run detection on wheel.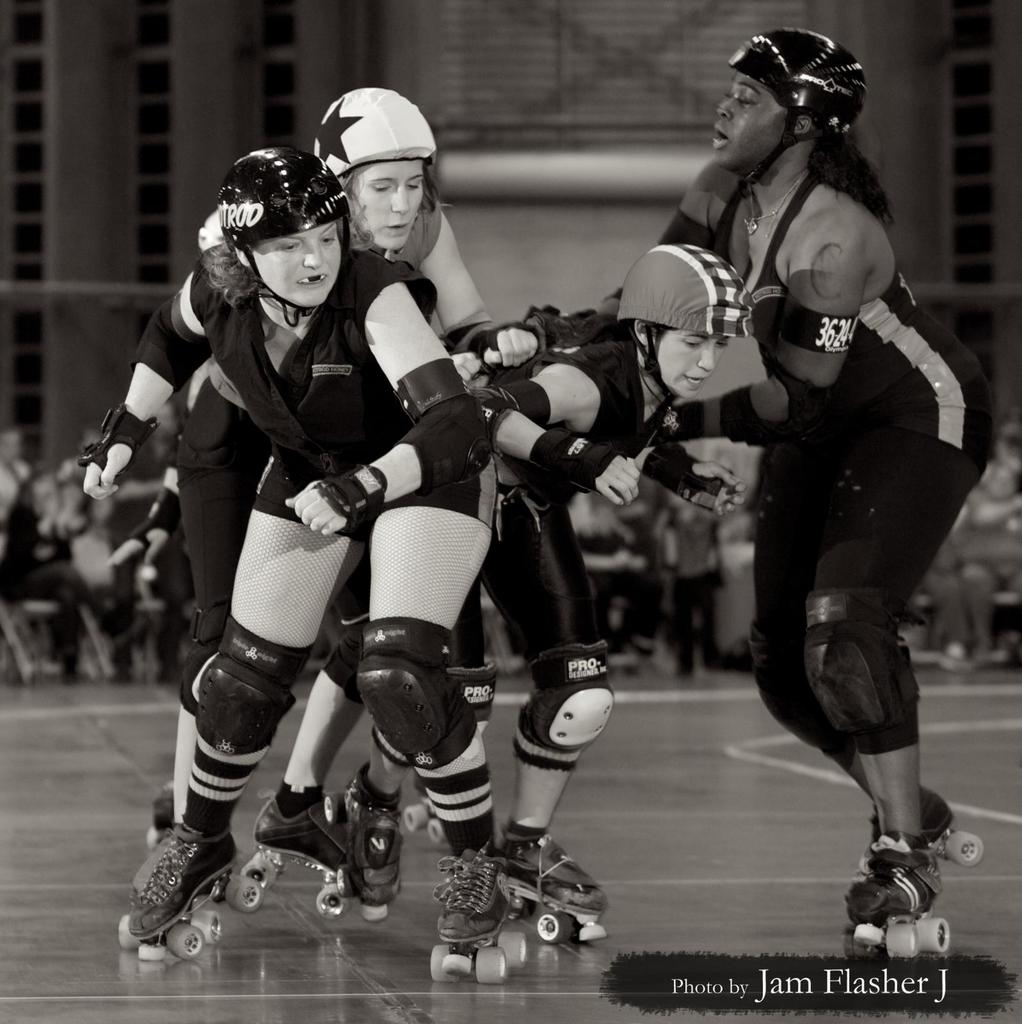
Result: x1=430, y1=944, x2=458, y2=984.
